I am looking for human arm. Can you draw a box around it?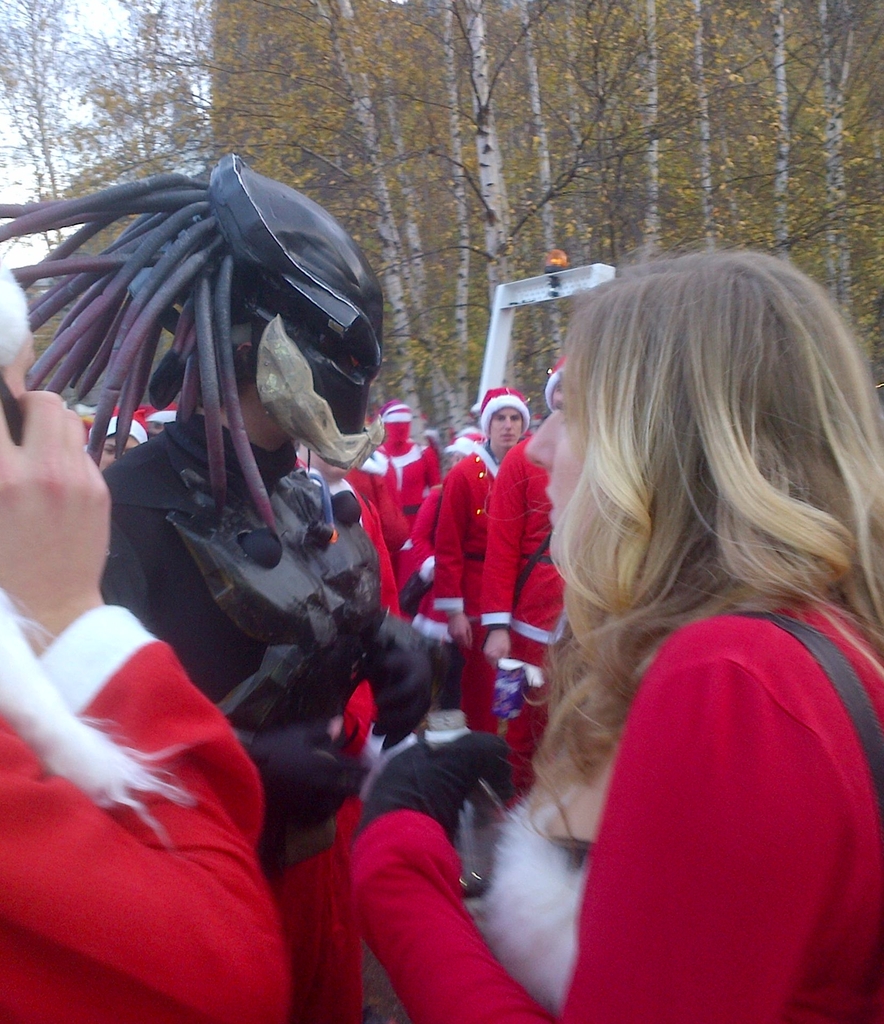
Sure, the bounding box is (x1=474, y1=436, x2=534, y2=673).
